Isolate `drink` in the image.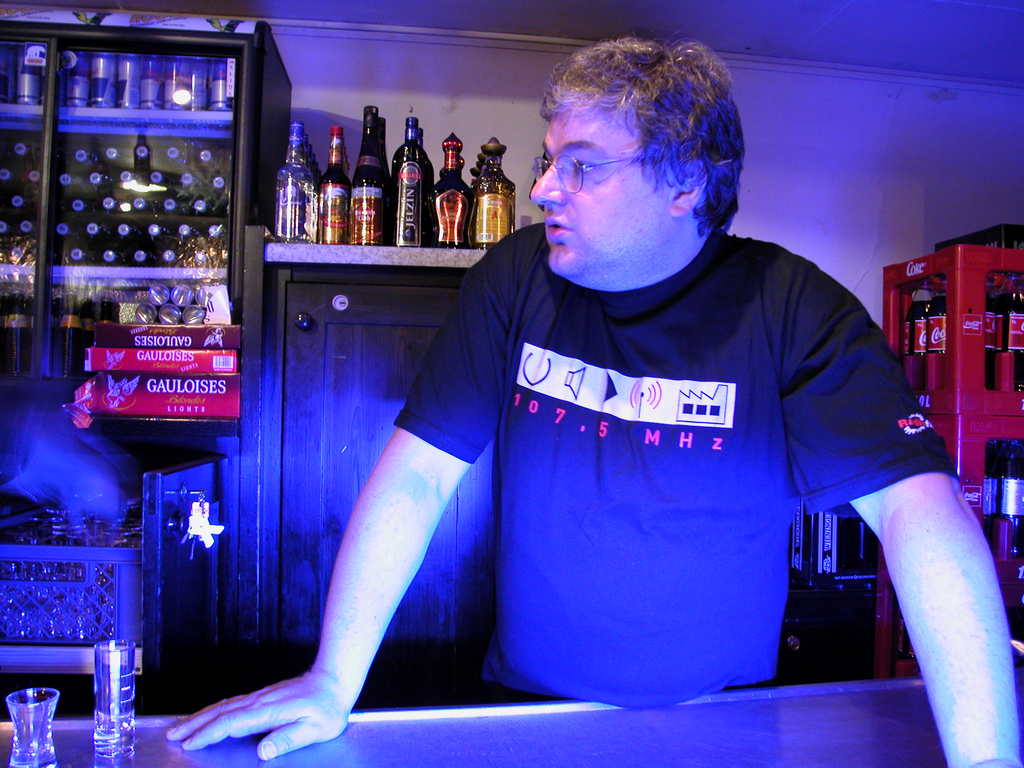
Isolated region: bbox=[1000, 440, 1023, 557].
